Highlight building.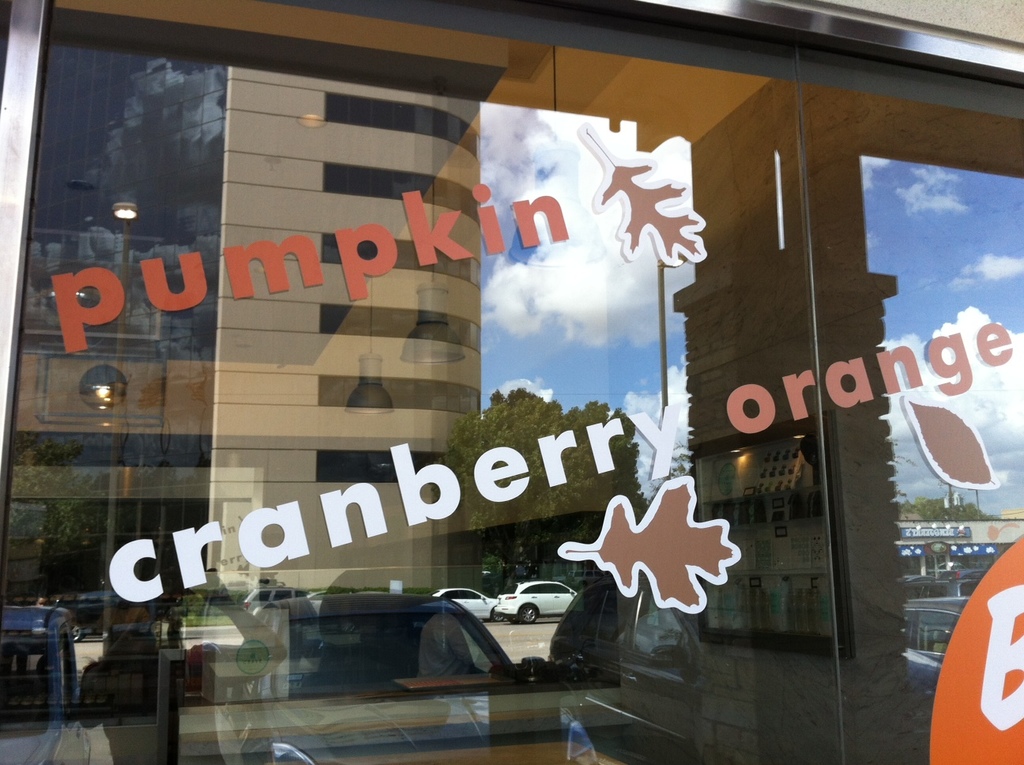
Highlighted region: locate(0, 0, 1023, 764).
